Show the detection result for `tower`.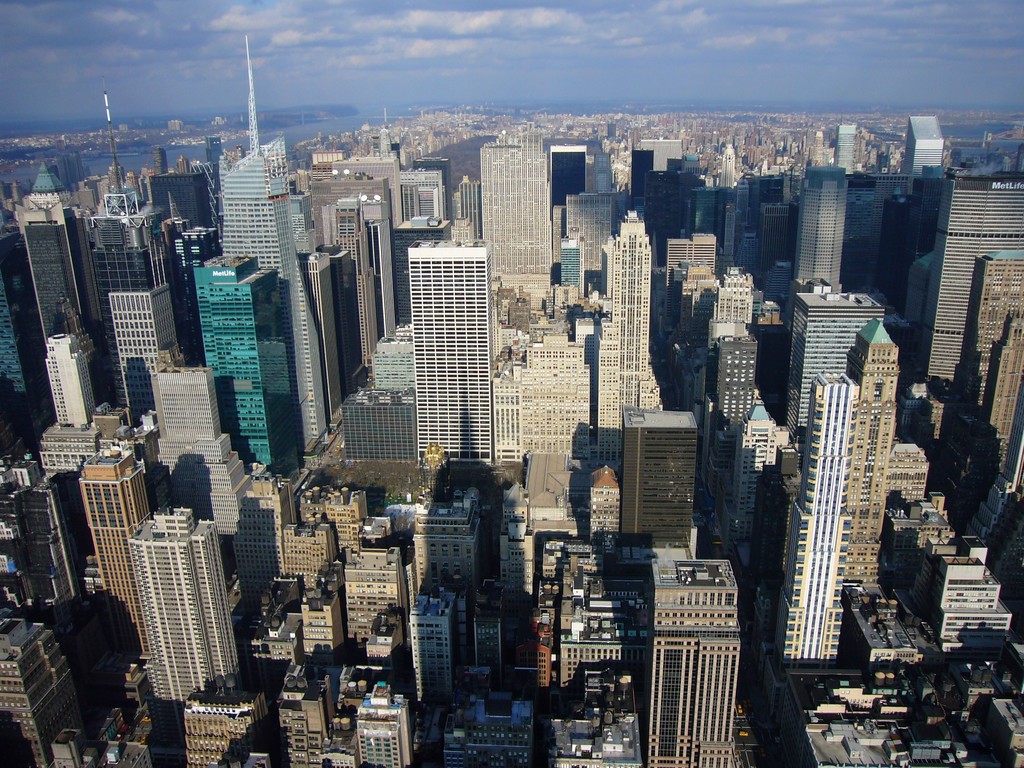
555/125/625/297.
